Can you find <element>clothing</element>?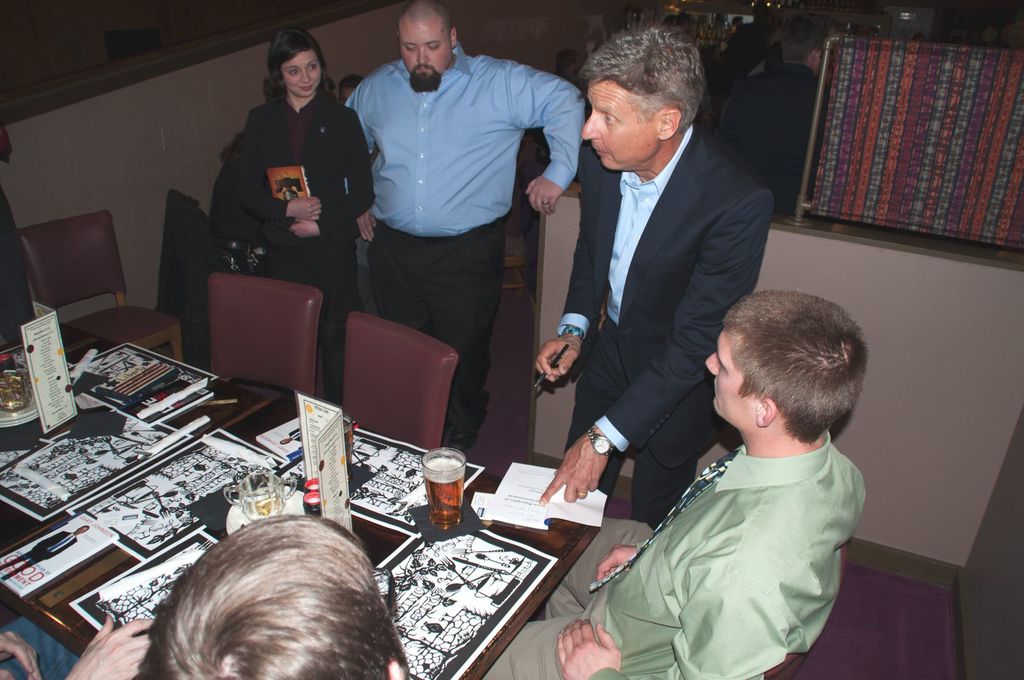
Yes, bounding box: x1=229 y1=88 x2=372 y2=409.
